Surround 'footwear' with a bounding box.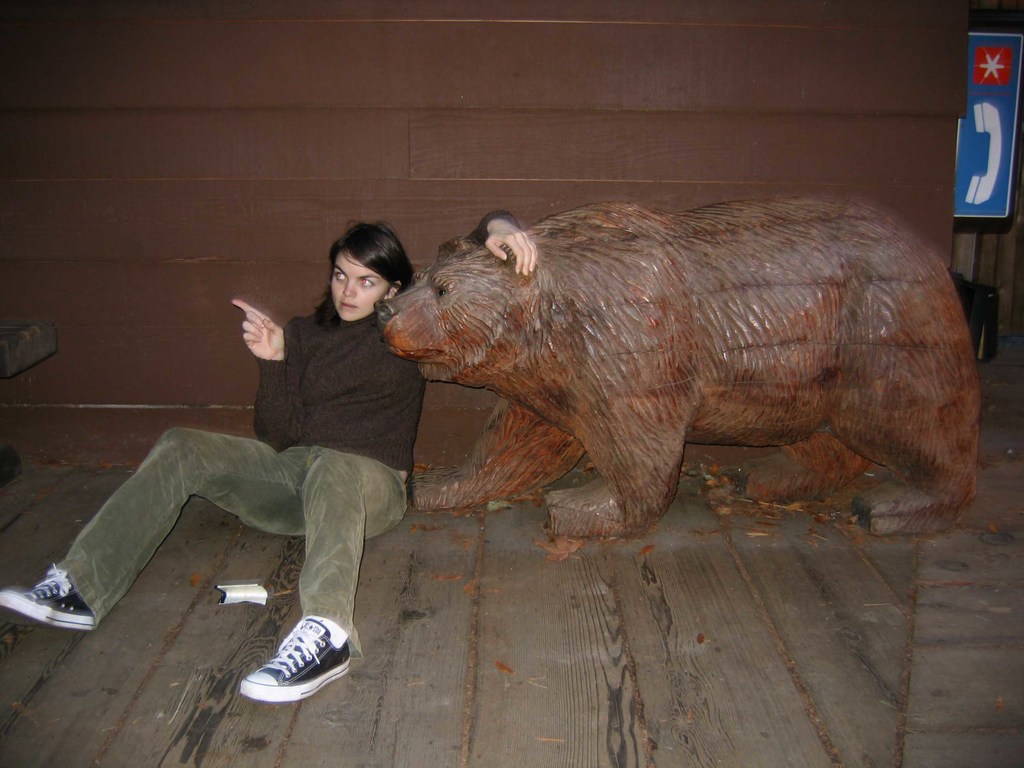
x1=0, y1=564, x2=95, y2=642.
